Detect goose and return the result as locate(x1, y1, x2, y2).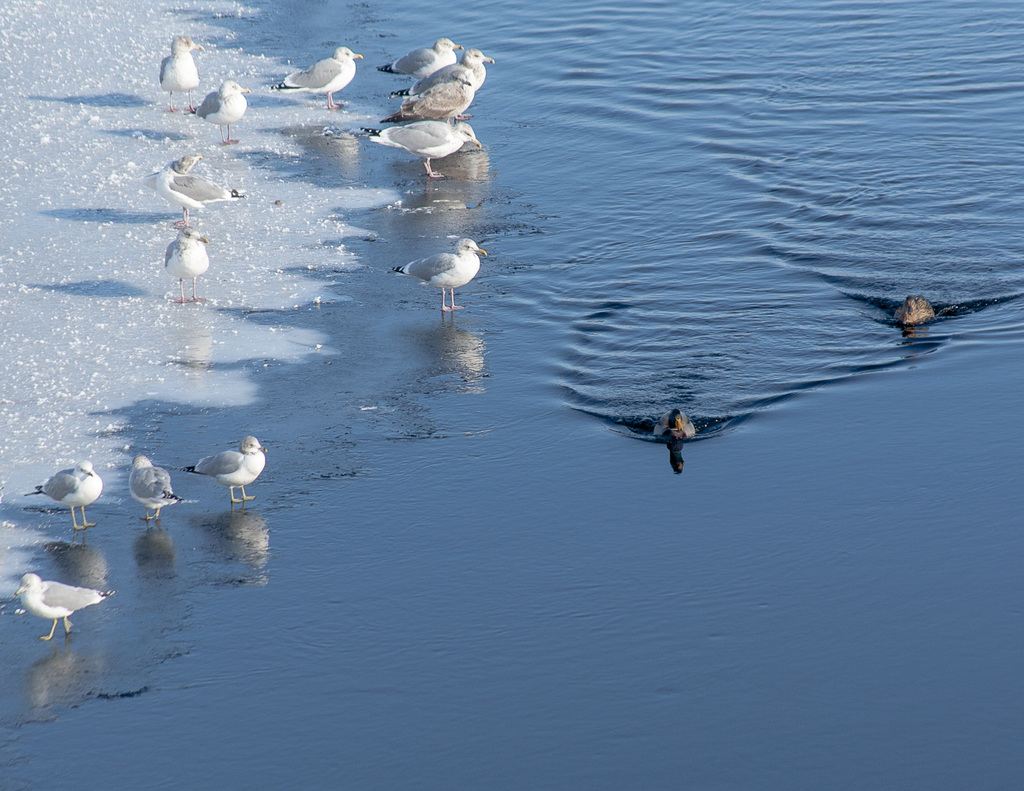
locate(31, 460, 104, 527).
